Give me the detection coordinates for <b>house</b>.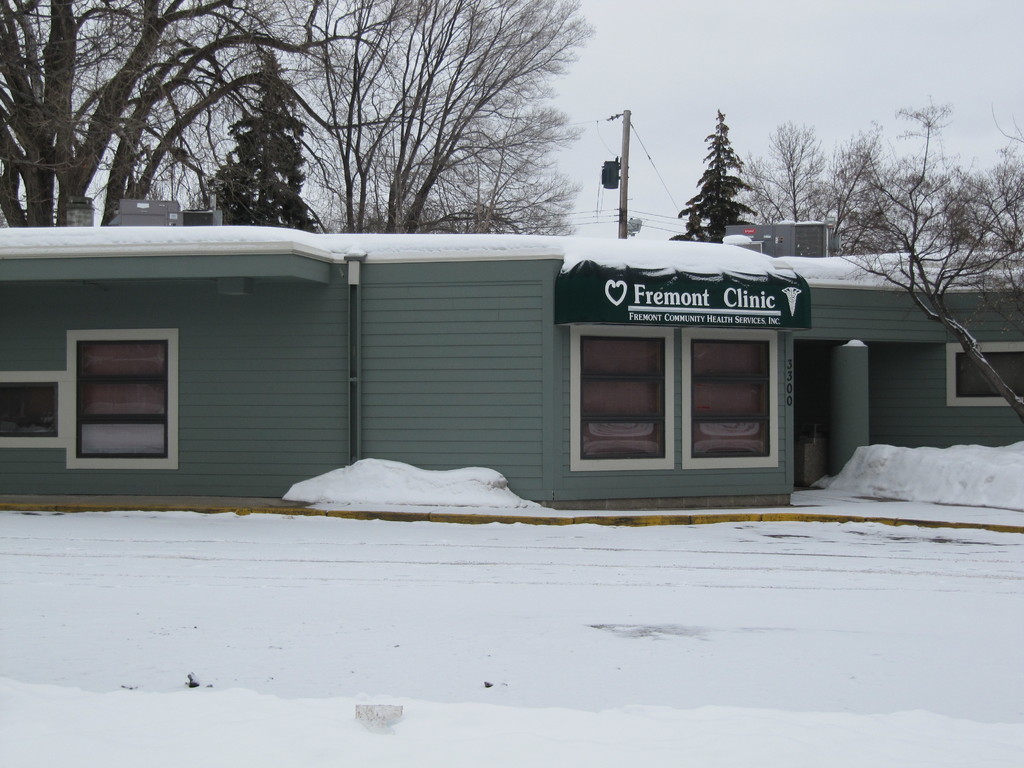
<region>2, 225, 1023, 500</region>.
